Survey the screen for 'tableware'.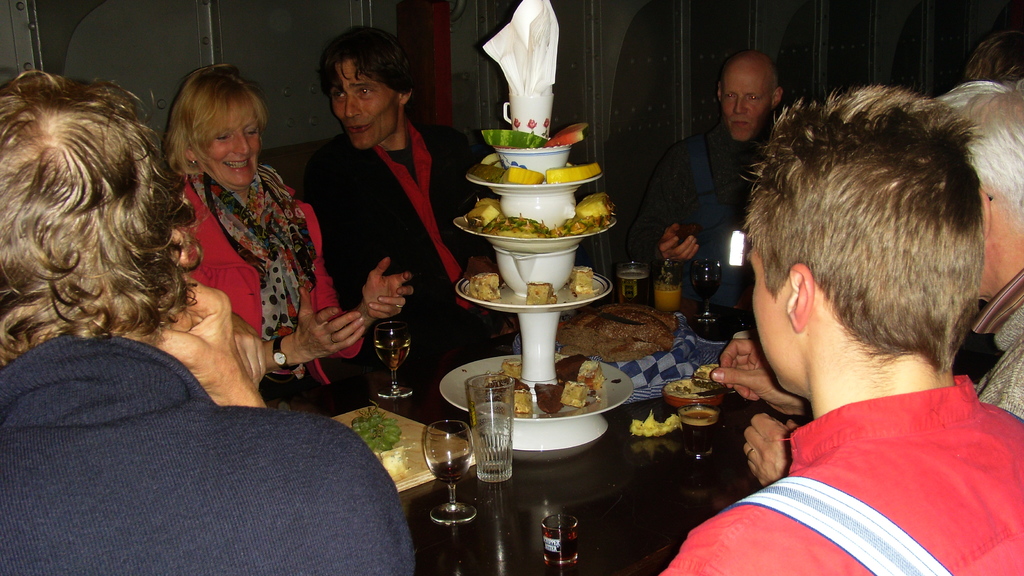
Survey found: <bbox>467, 420, 609, 460</bbox>.
